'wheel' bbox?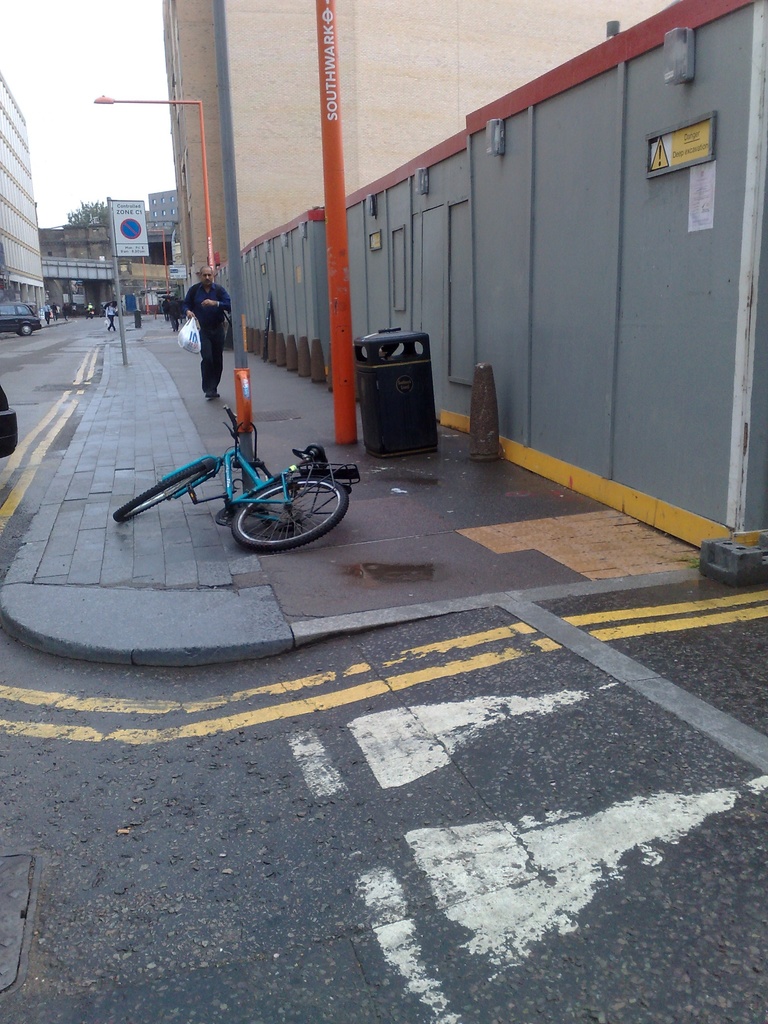
{"x1": 231, "y1": 480, "x2": 348, "y2": 556}
